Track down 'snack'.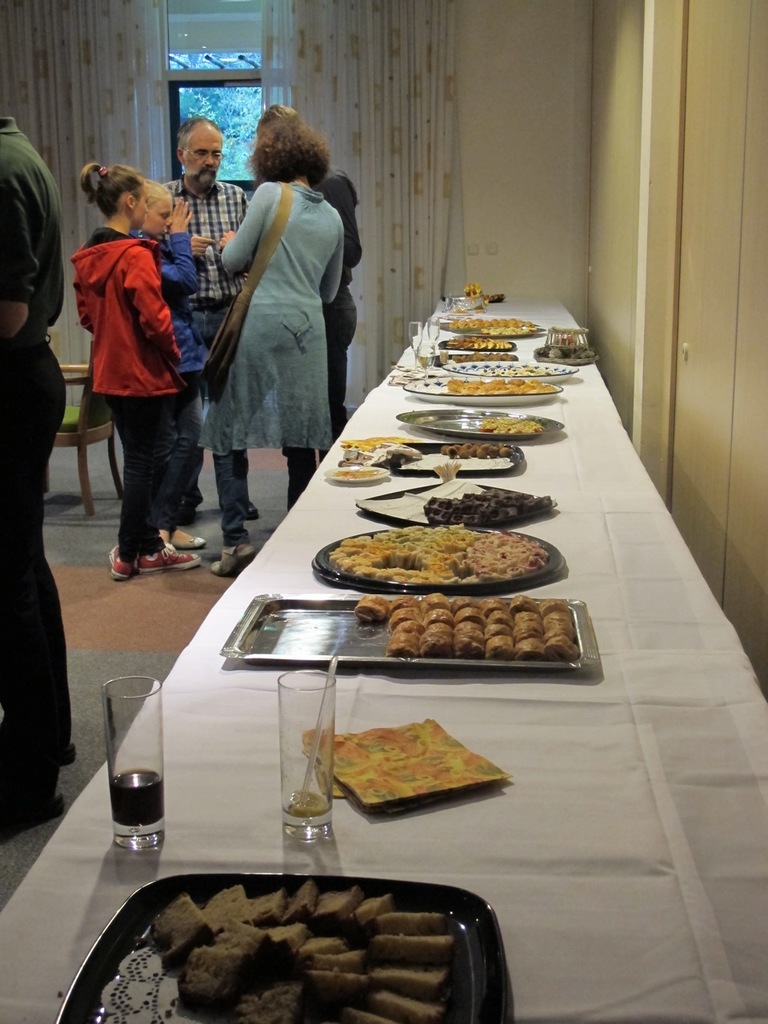
Tracked to 393, 607, 421, 628.
